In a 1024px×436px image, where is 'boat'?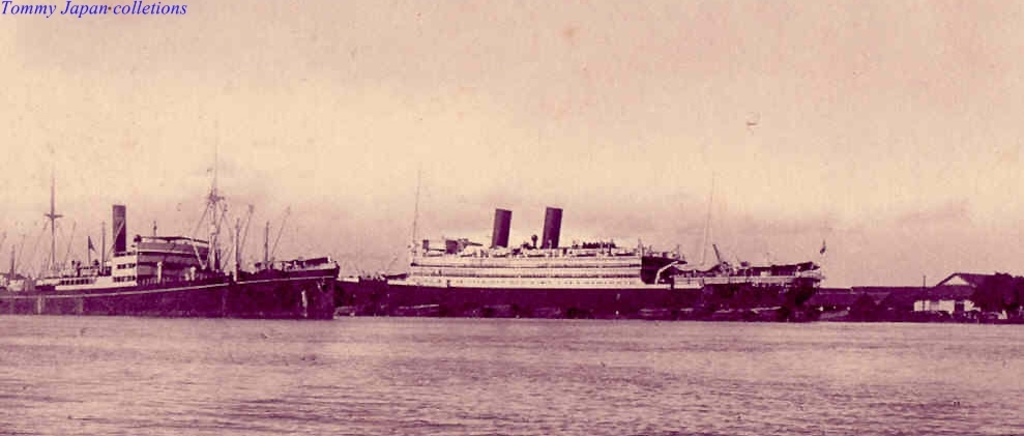
<box>340,205,827,323</box>.
